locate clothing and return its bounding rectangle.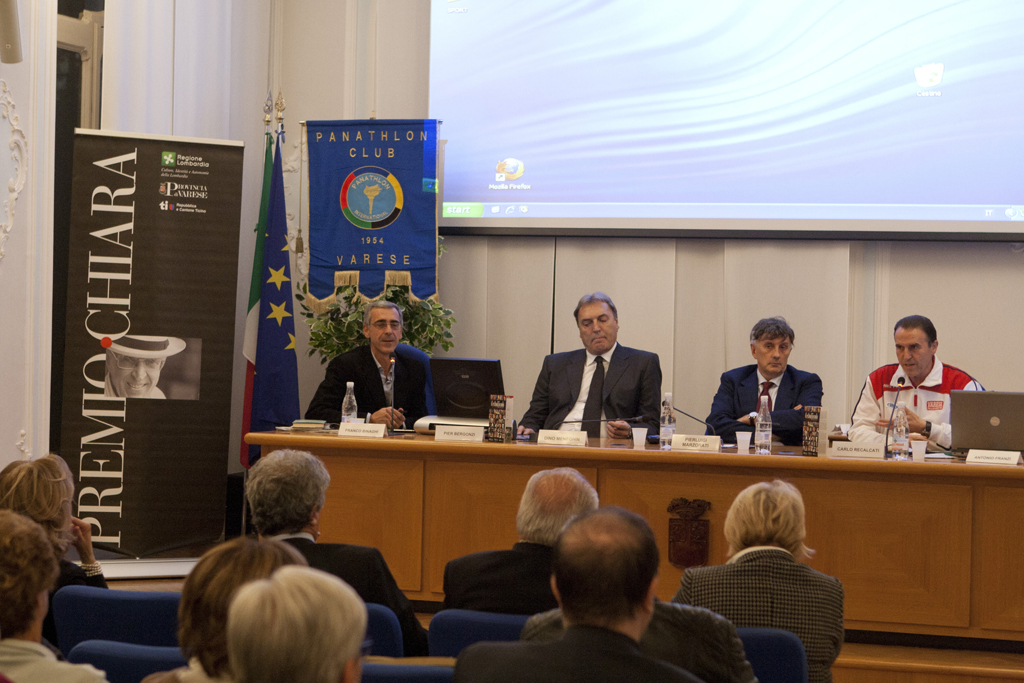
(441, 534, 560, 609).
